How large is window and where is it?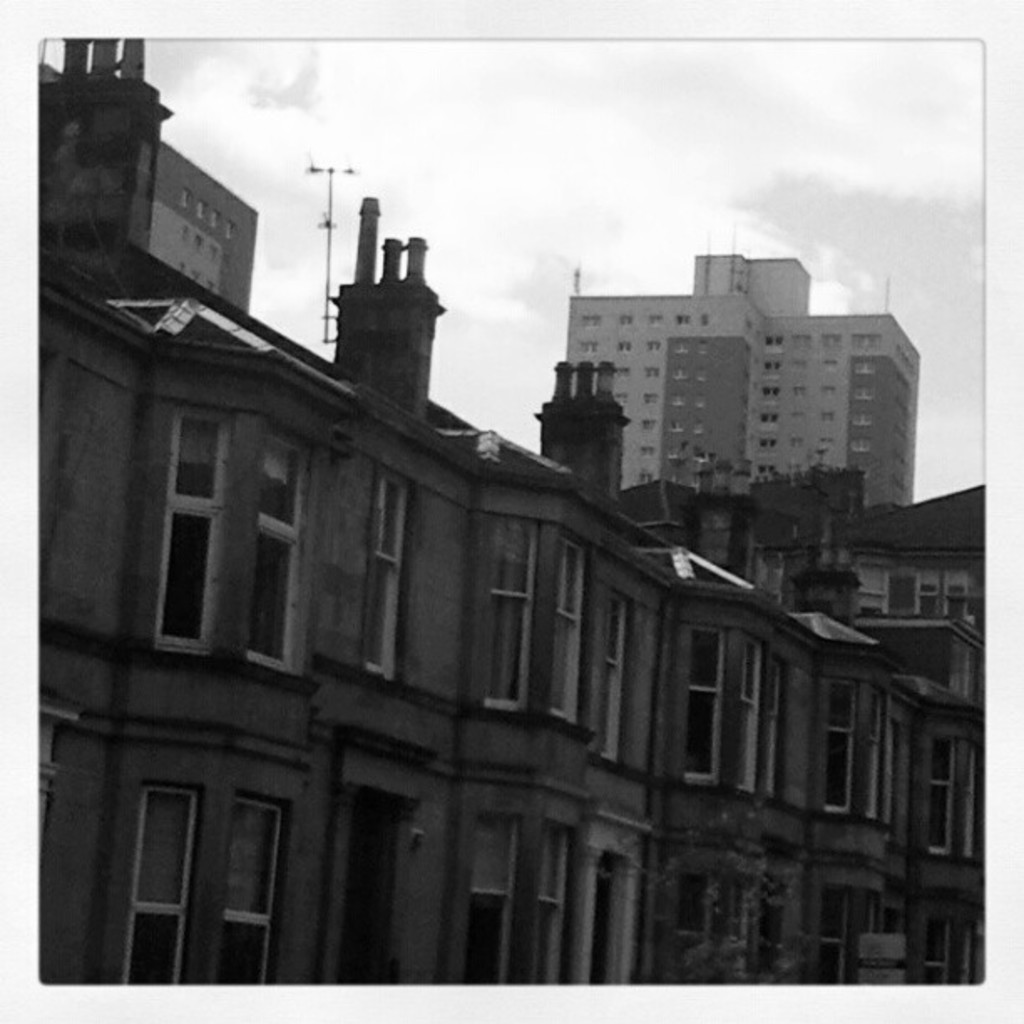
Bounding box: box(211, 209, 221, 233).
